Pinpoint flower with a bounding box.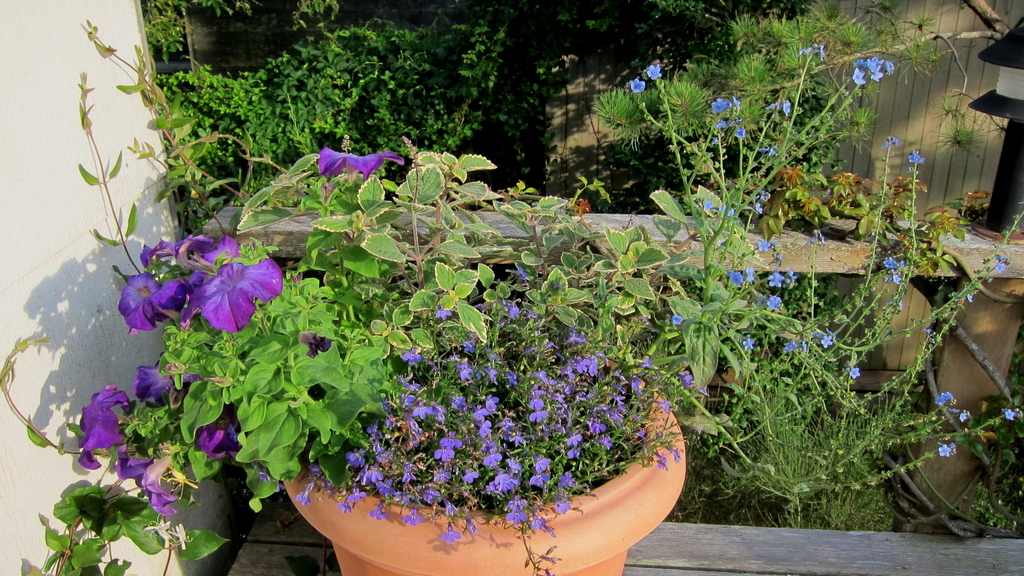
323, 146, 406, 181.
